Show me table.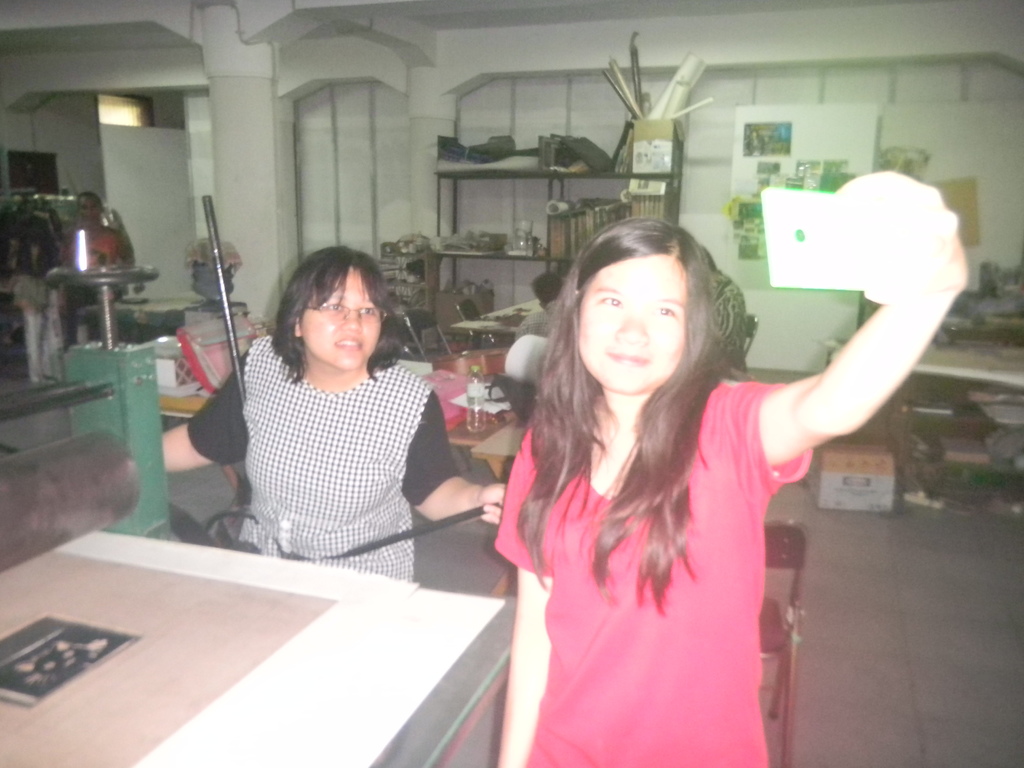
table is here: pyautogui.locateOnScreen(0, 523, 522, 767).
